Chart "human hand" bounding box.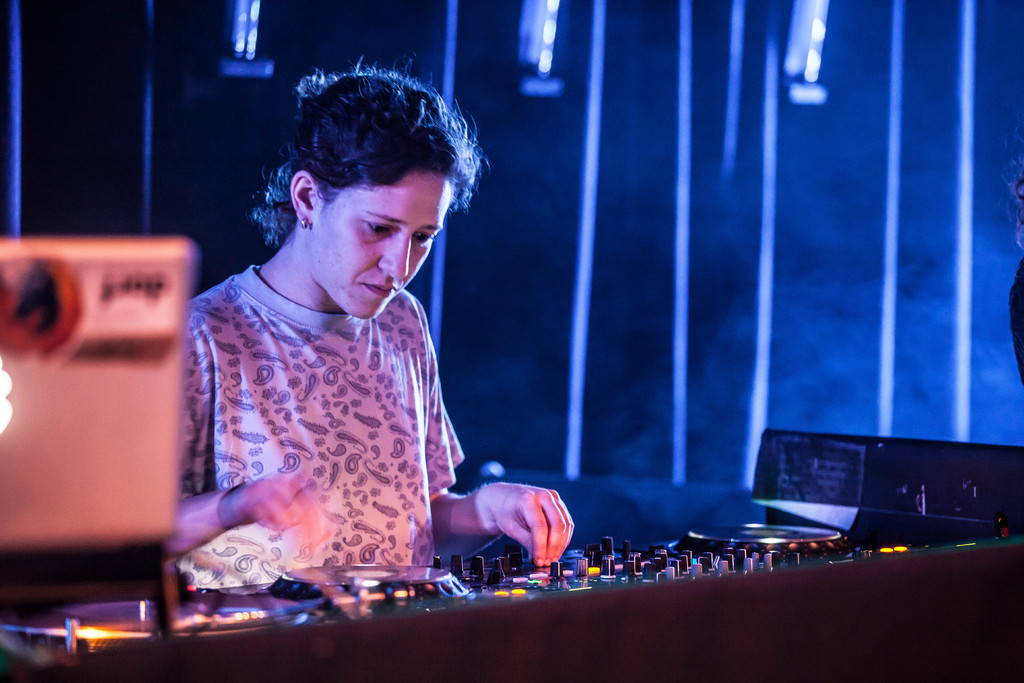
Charted: 238 475 337 553.
